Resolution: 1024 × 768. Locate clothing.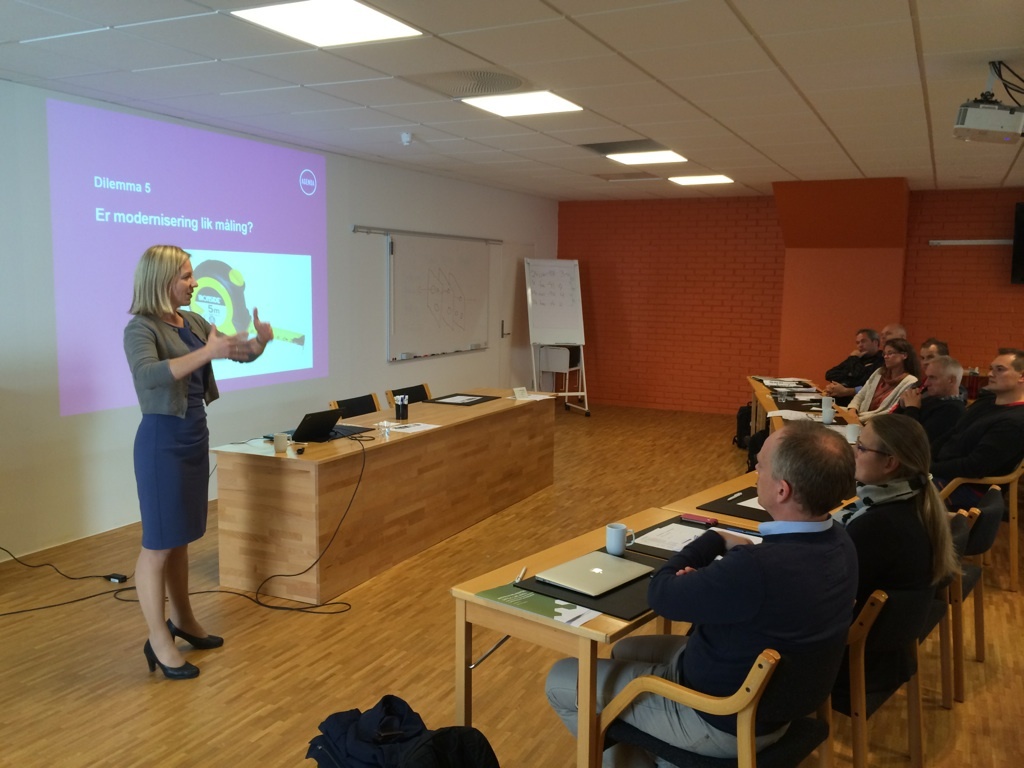
bbox=(115, 286, 238, 563).
